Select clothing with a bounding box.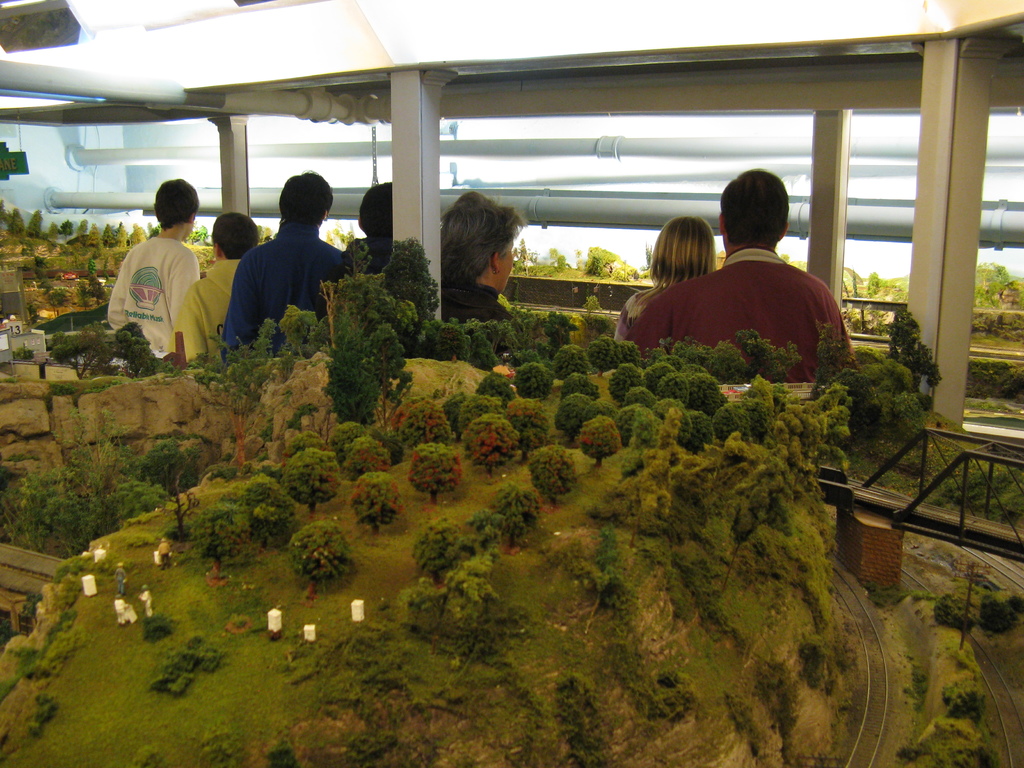
<bbox>113, 203, 206, 360</bbox>.
